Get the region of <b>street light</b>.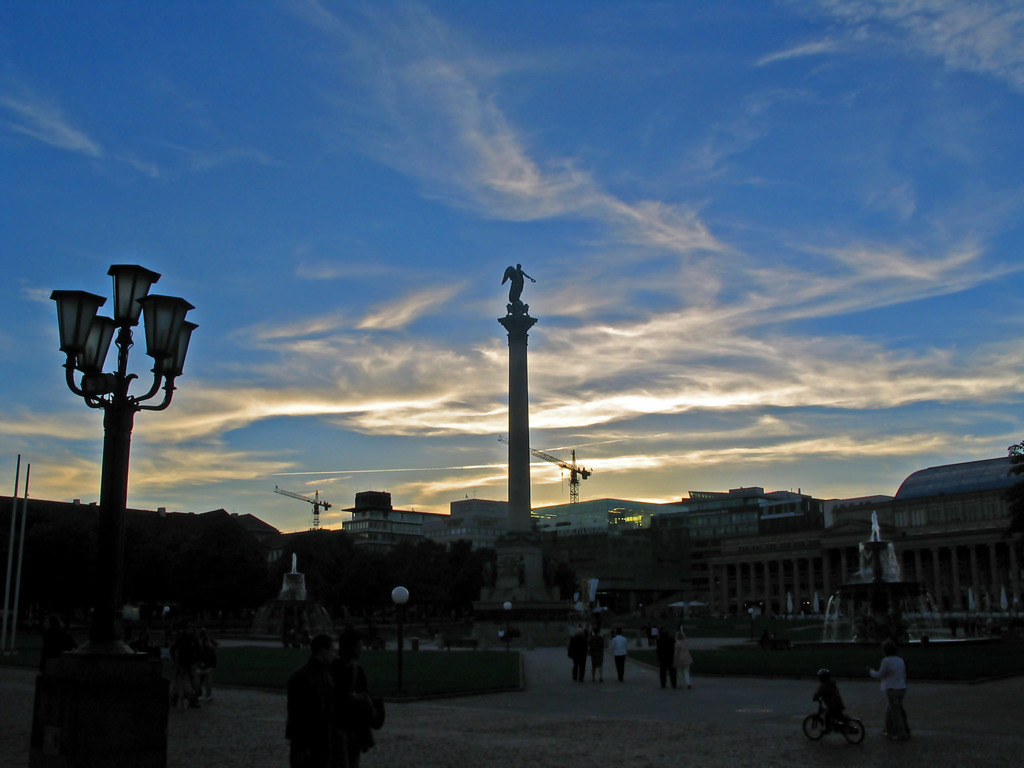
386,582,412,700.
